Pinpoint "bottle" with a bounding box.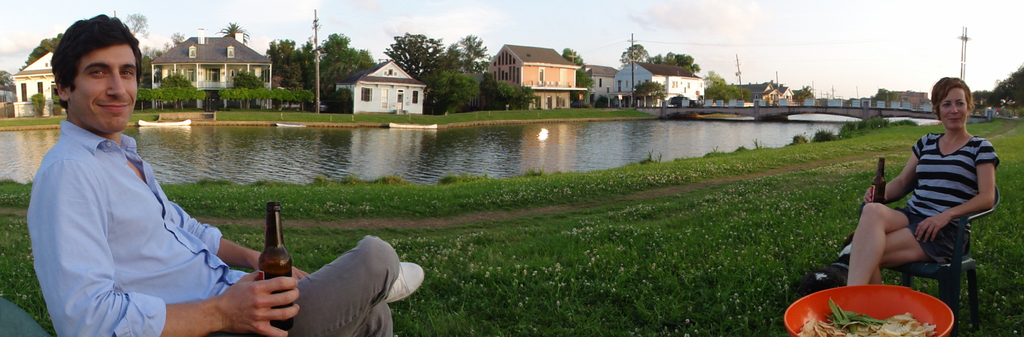
rect(871, 158, 885, 204).
